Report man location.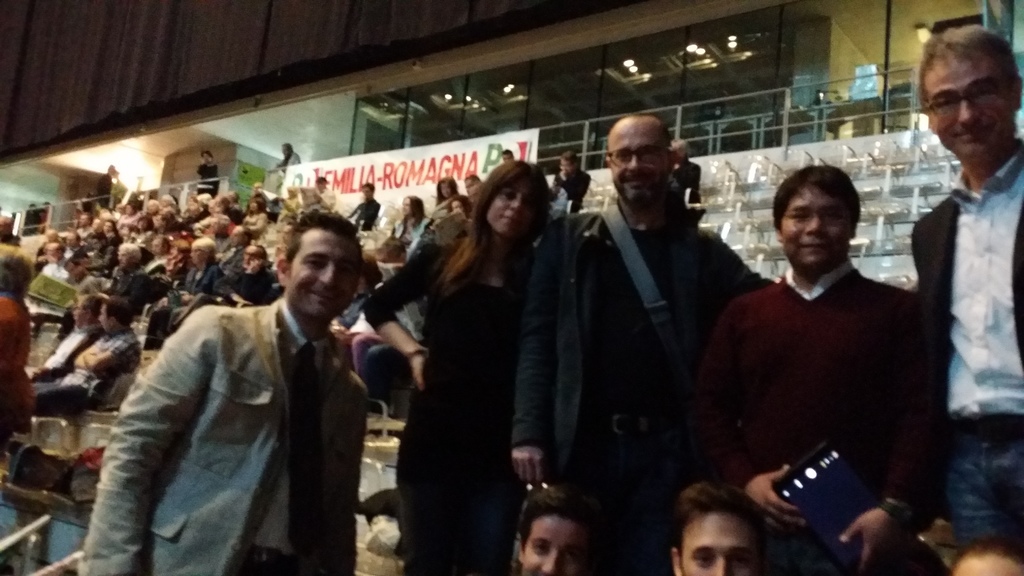
Report: <bbox>689, 161, 946, 575</bbox>.
